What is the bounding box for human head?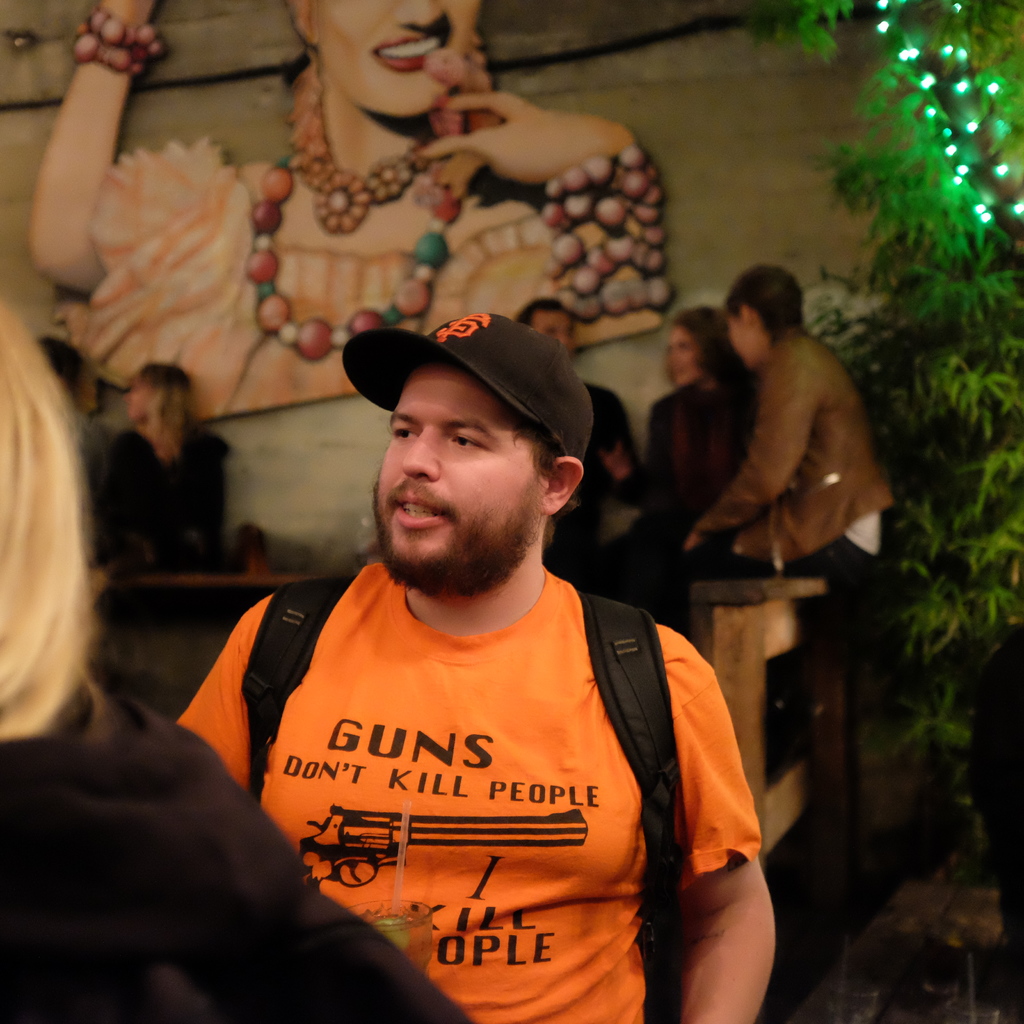
bbox=(119, 365, 195, 433).
